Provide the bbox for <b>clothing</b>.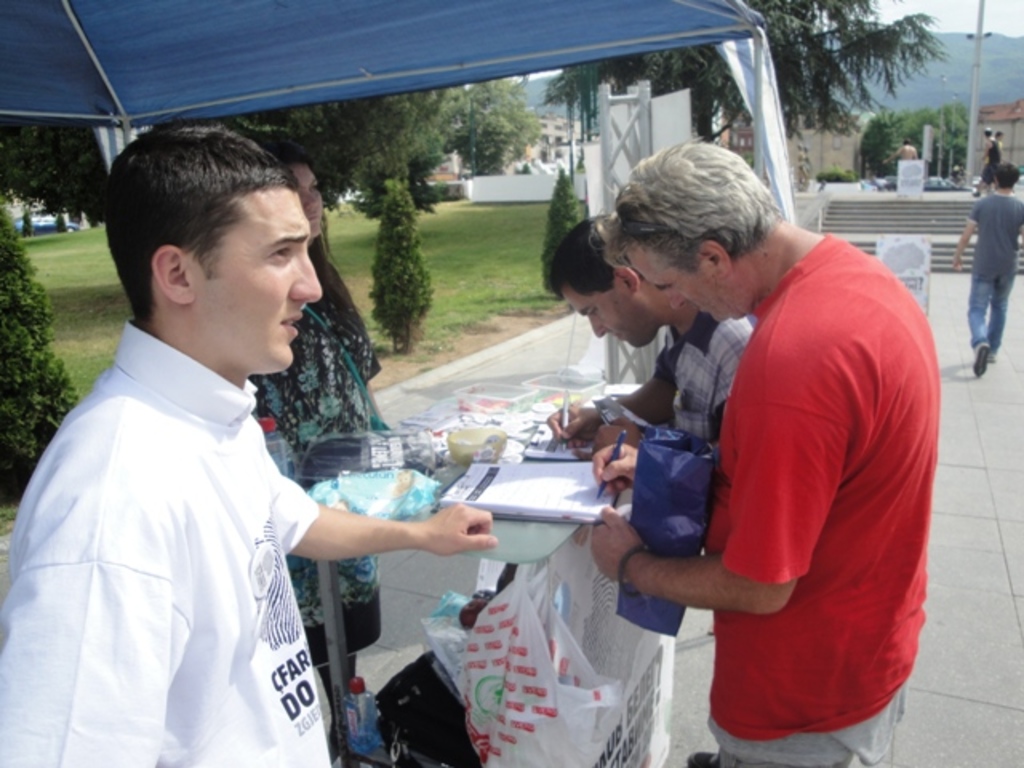
[x1=24, y1=261, x2=363, y2=755].
